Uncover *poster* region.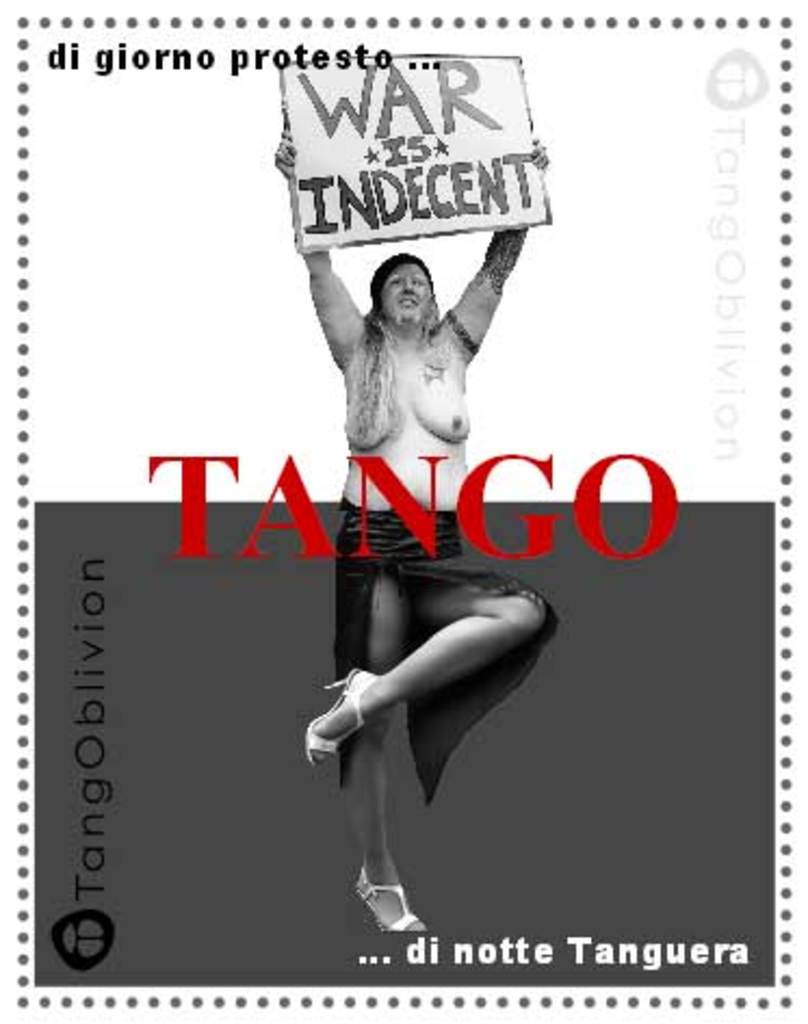
Uncovered: (0, 0, 806, 1022).
